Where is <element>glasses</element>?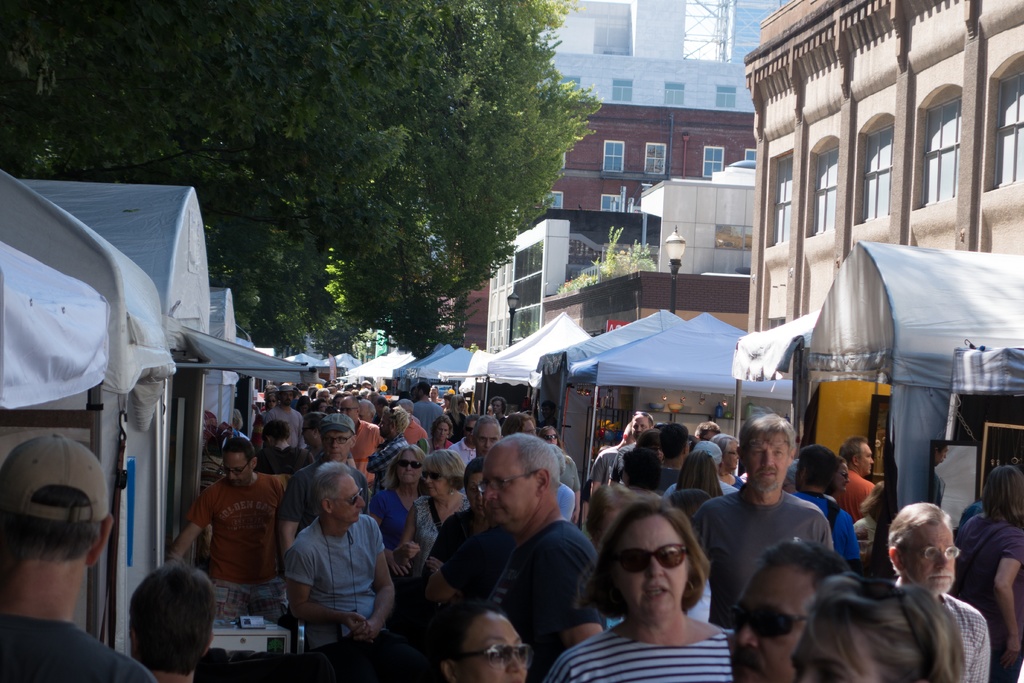
606,534,695,573.
